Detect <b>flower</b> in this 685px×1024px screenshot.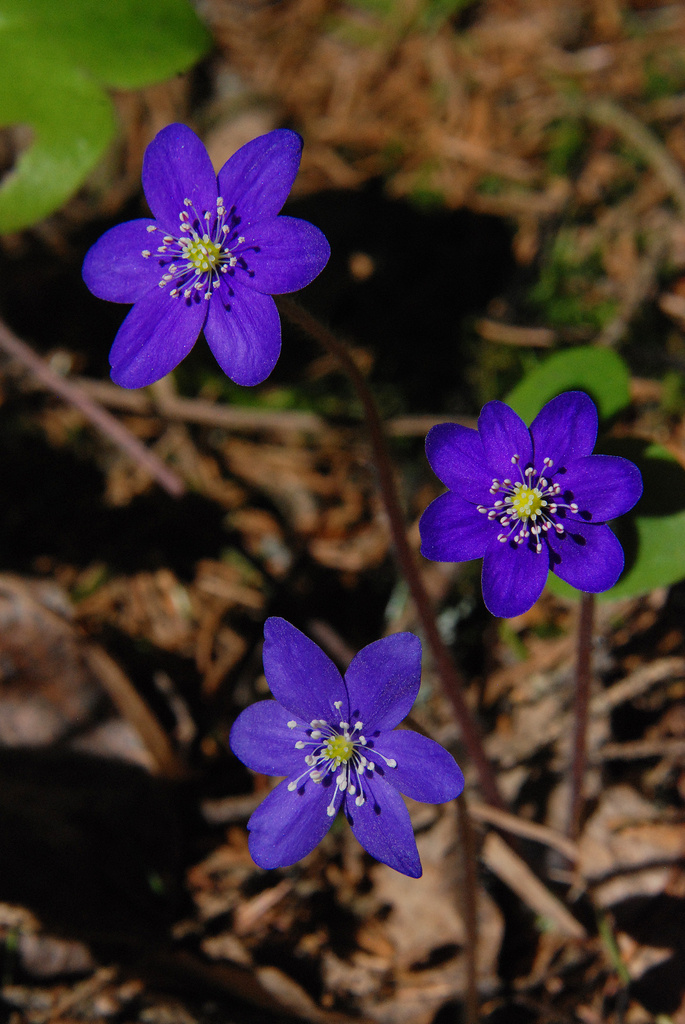
Detection: bbox(419, 387, 646, 623).
